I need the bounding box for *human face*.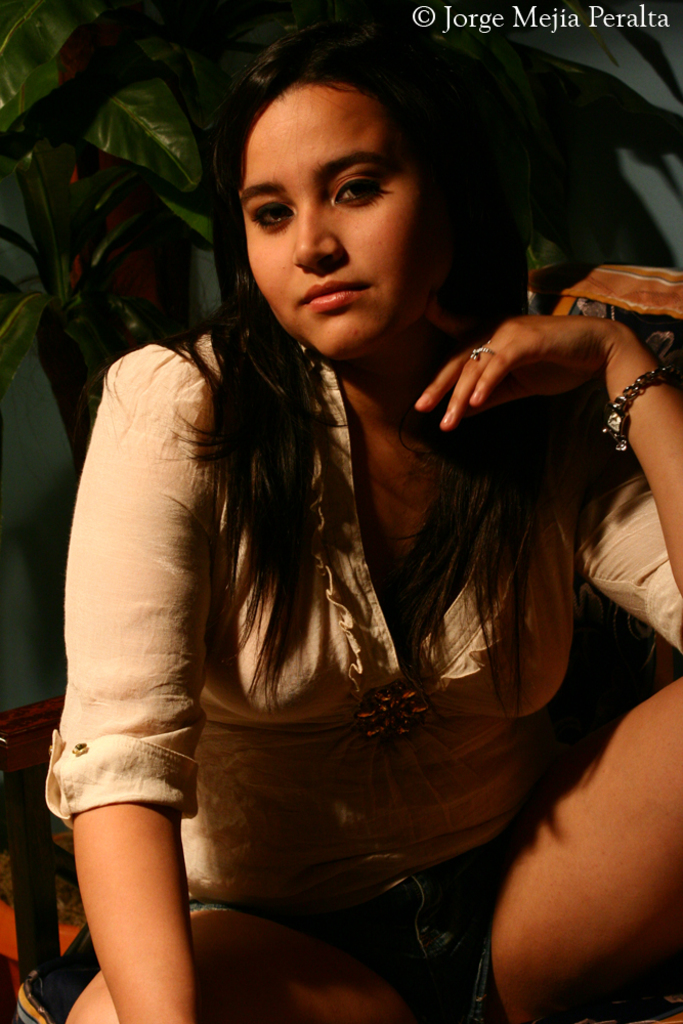
Here it is: pyautogui.locateOnScreen(234, 92, 445, 368).
